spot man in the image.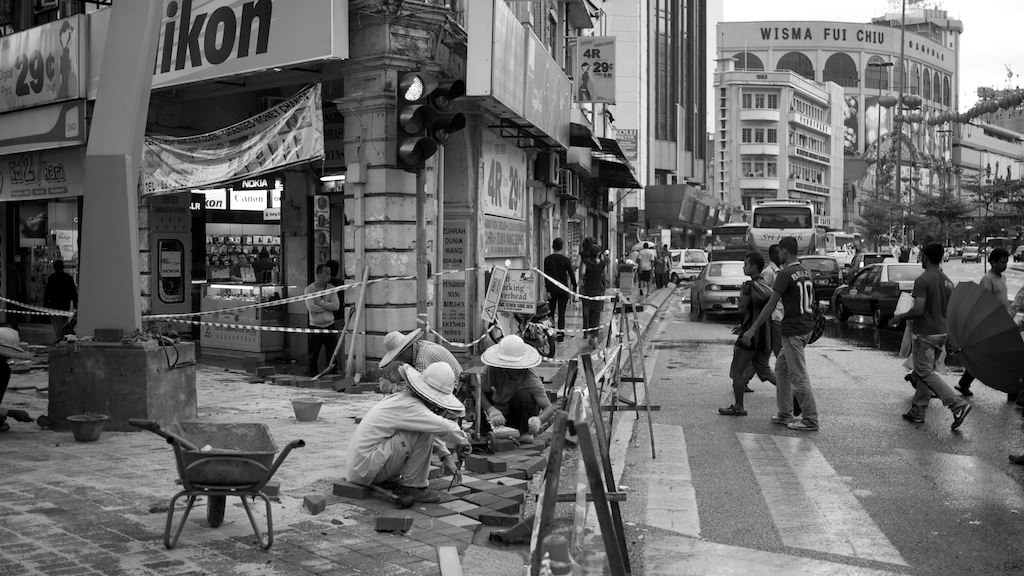
man found at 343, 359, 473, 504.
